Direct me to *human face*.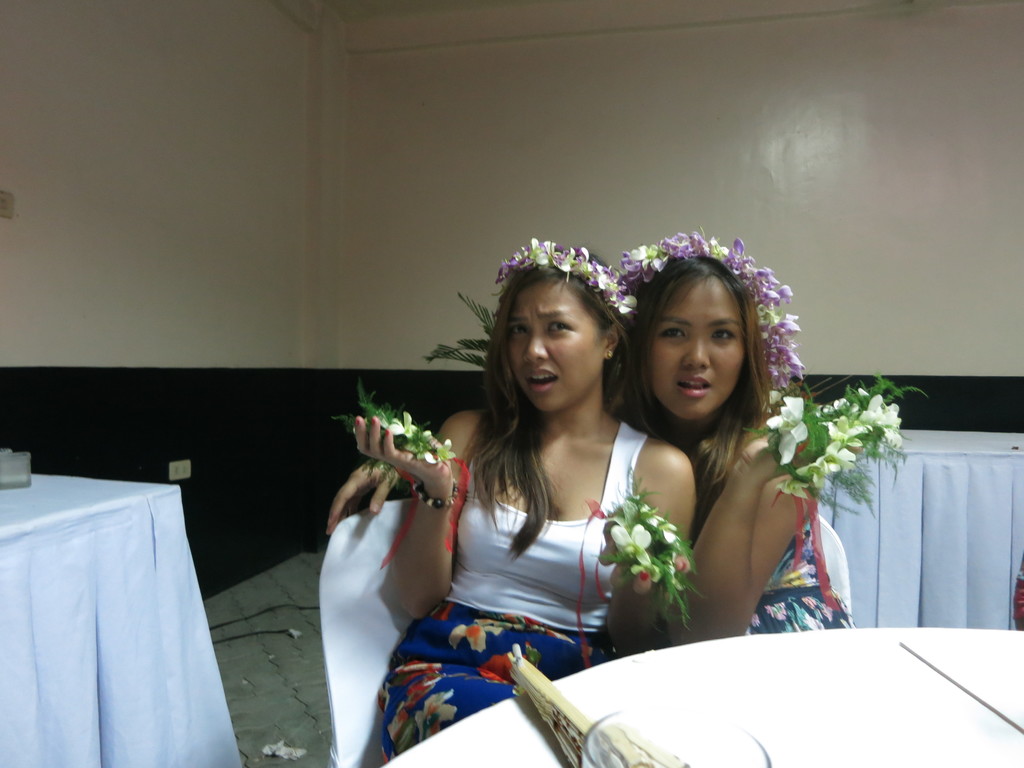
Direction: 645, 276, 751, 422.
